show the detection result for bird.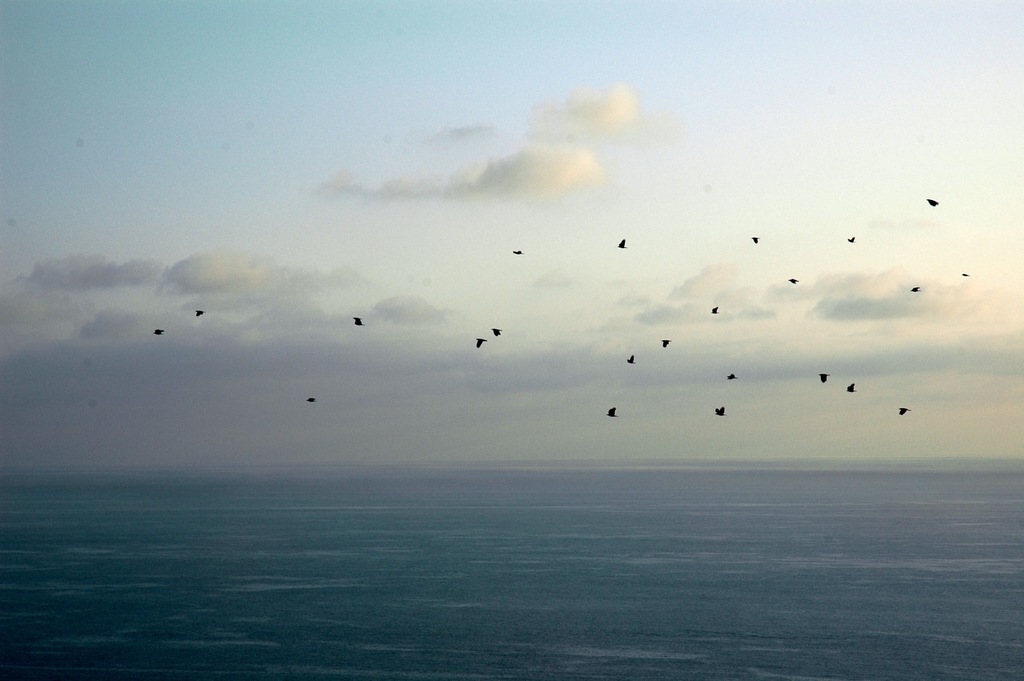
left=897, top=409, right=914, bottom=415.
